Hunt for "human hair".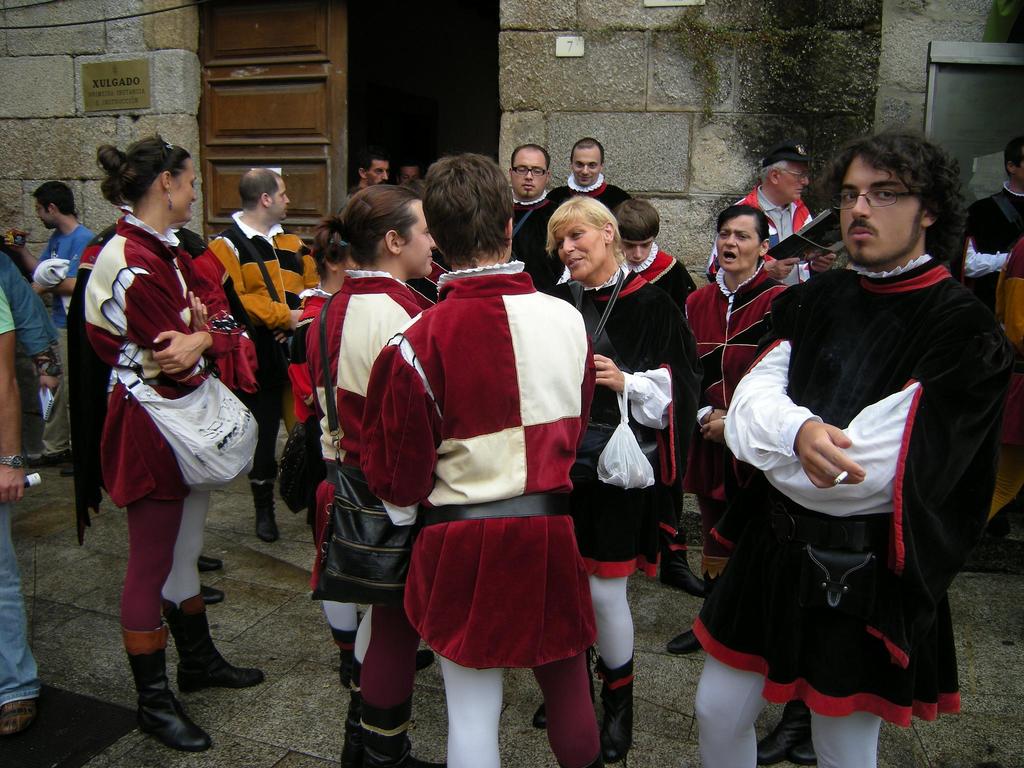
Hunted down at <bbox>1005, 132, 1023, 177</bbox>.
